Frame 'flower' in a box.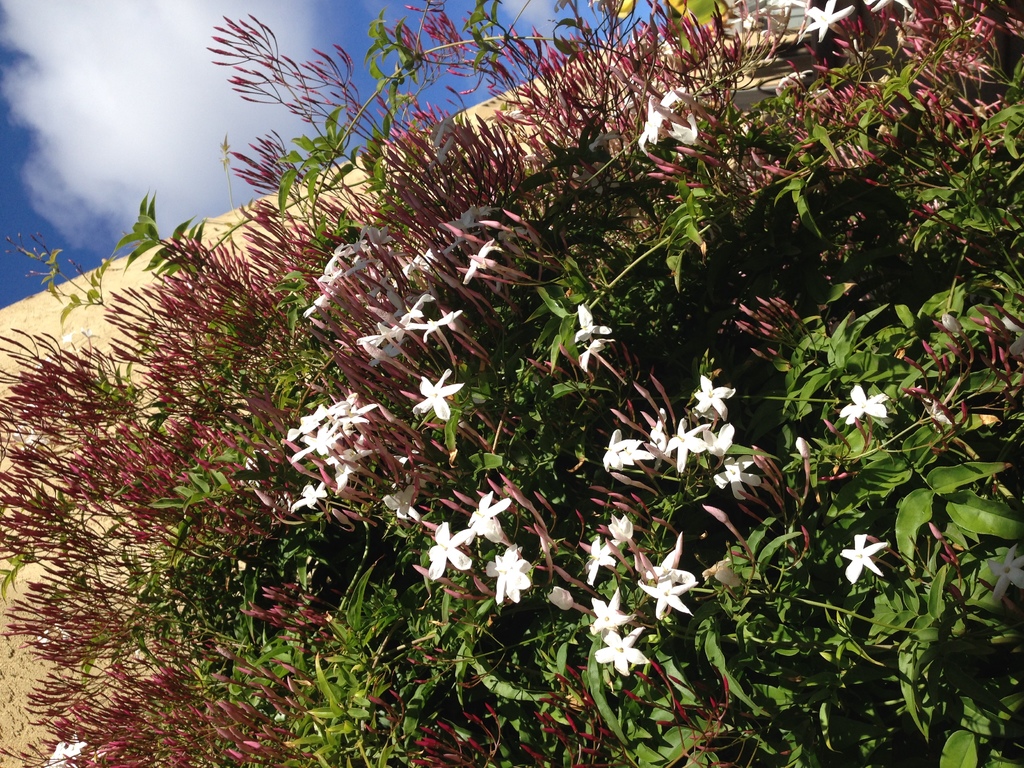
[x1=369, y1=223, x2=398, y2=244].
